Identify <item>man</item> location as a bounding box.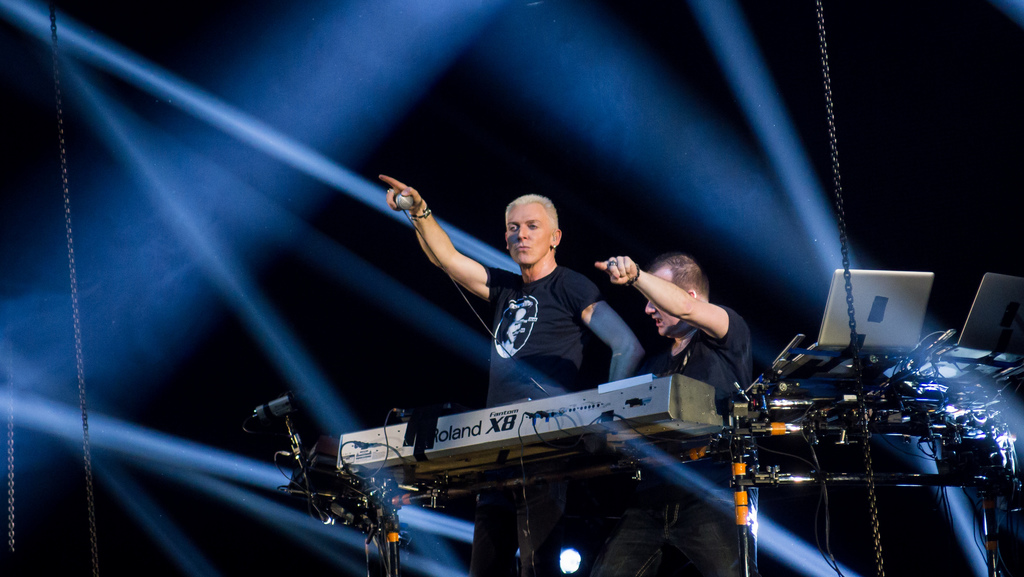
left=595, top=250, right=752, bottom=576.
